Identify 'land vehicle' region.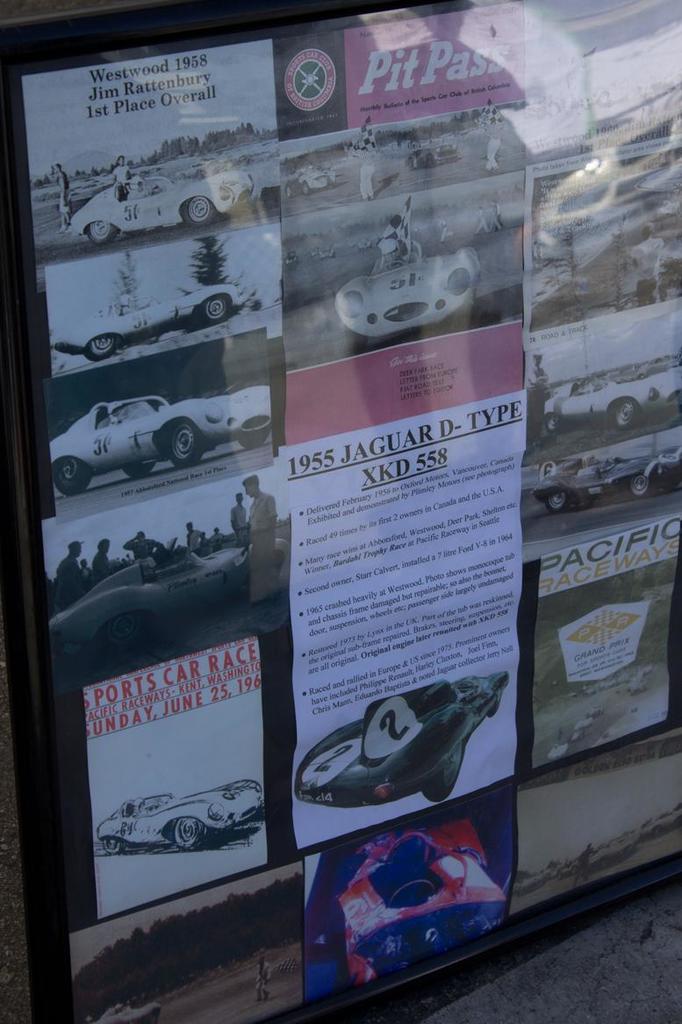
Region: <bbox>46, 286, 245, 358</bbox>.
